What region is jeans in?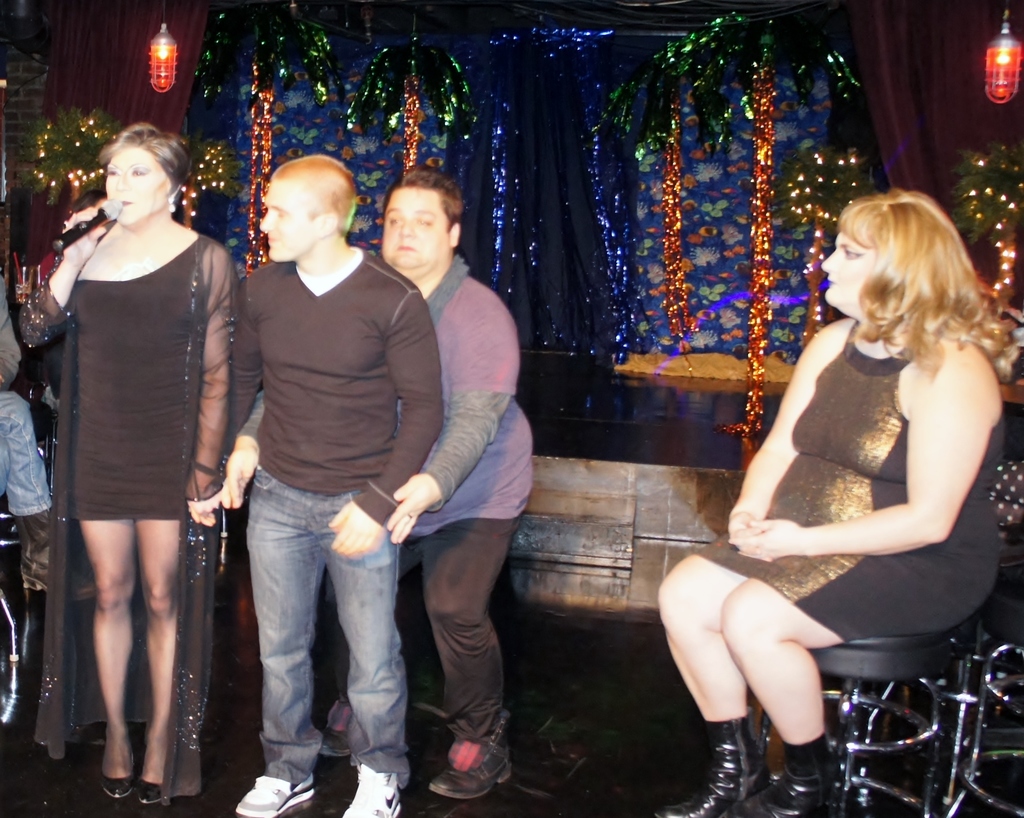
locate(401, 515, 522, 739).
